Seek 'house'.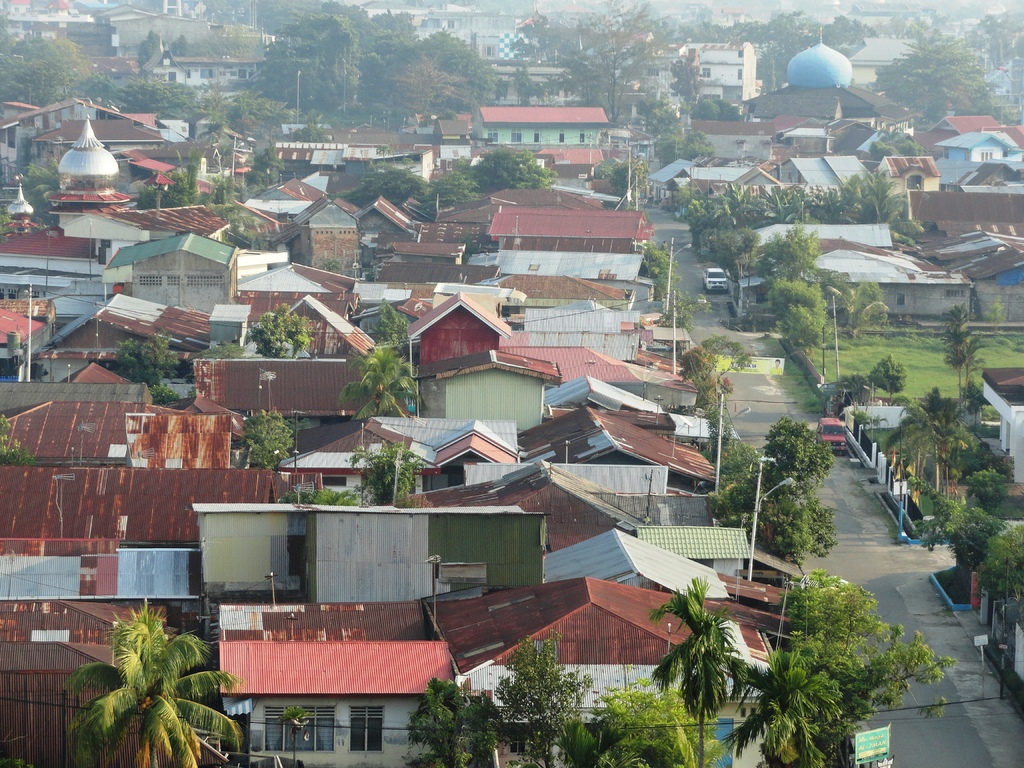
0/377/266/476.
